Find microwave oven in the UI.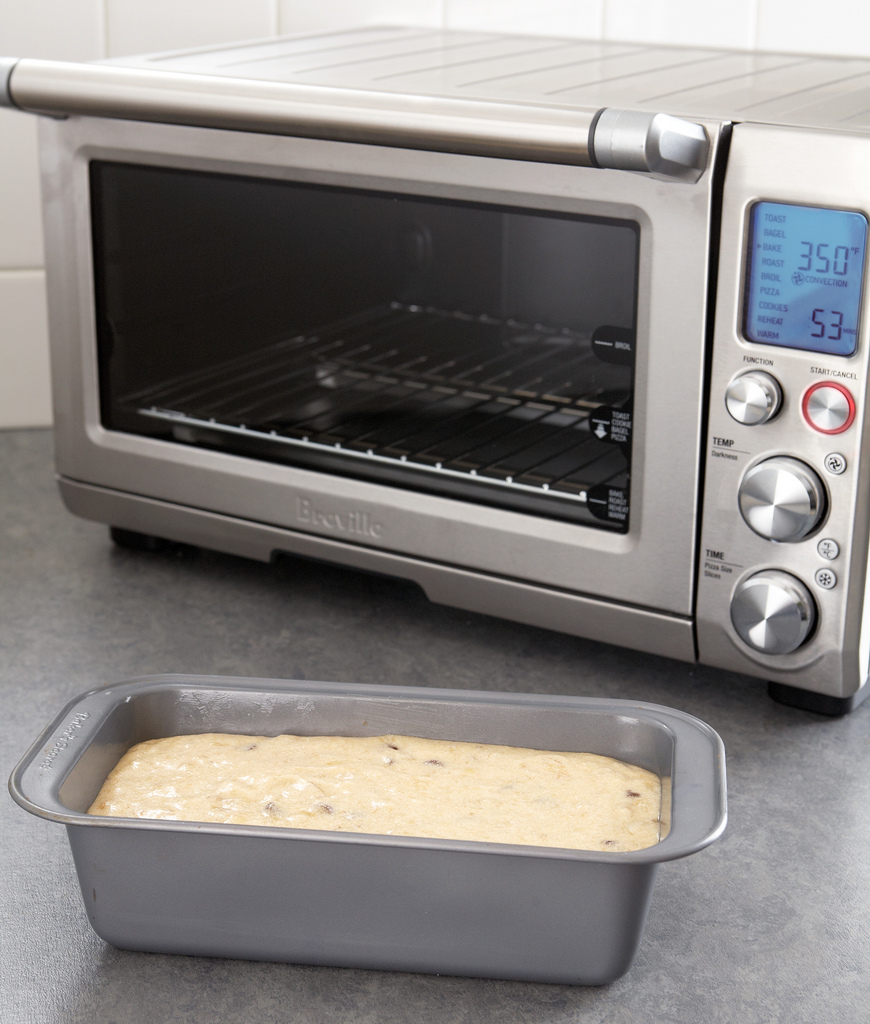
UI element at (0, 21, 866, 701).
